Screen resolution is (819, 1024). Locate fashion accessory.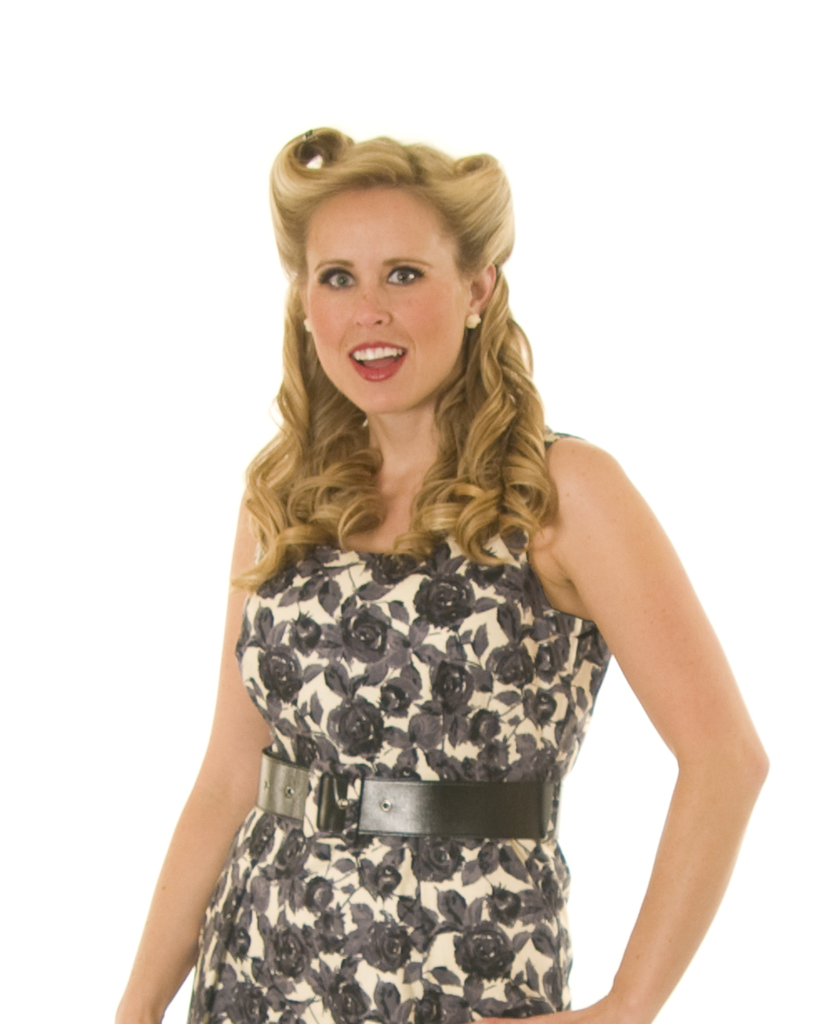
x1=461, y1=316, x2=484, y2=335.
